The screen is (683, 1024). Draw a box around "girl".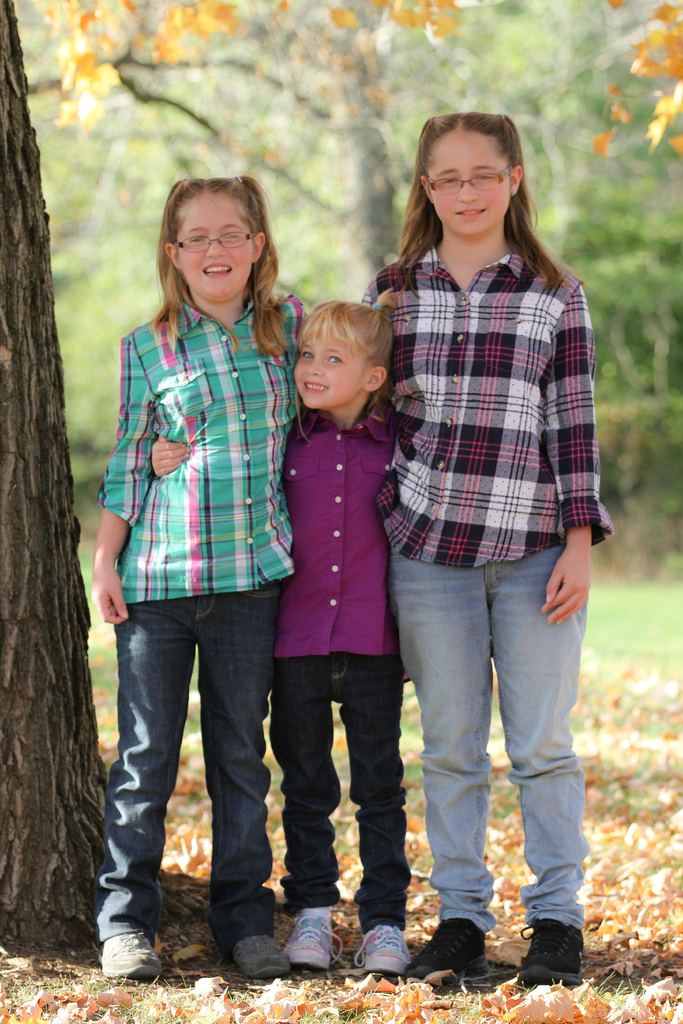
x1=95 y1=174 x2=305 y2=981.
